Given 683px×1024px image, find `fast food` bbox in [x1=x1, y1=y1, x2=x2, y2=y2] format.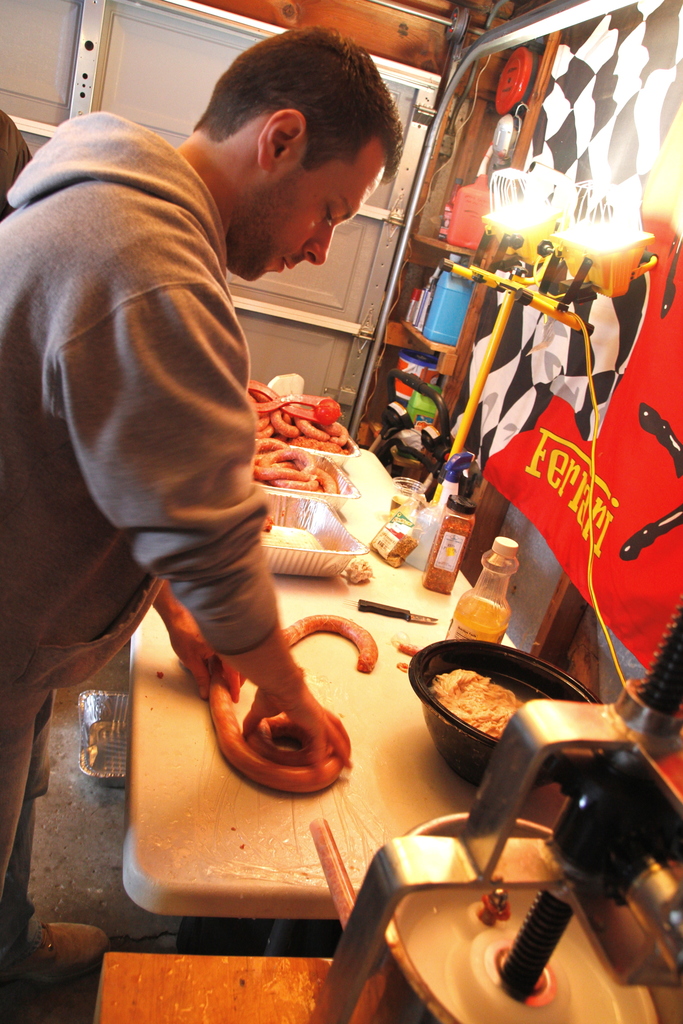
[x1=426, y1=664, x2=527, y2=733].
